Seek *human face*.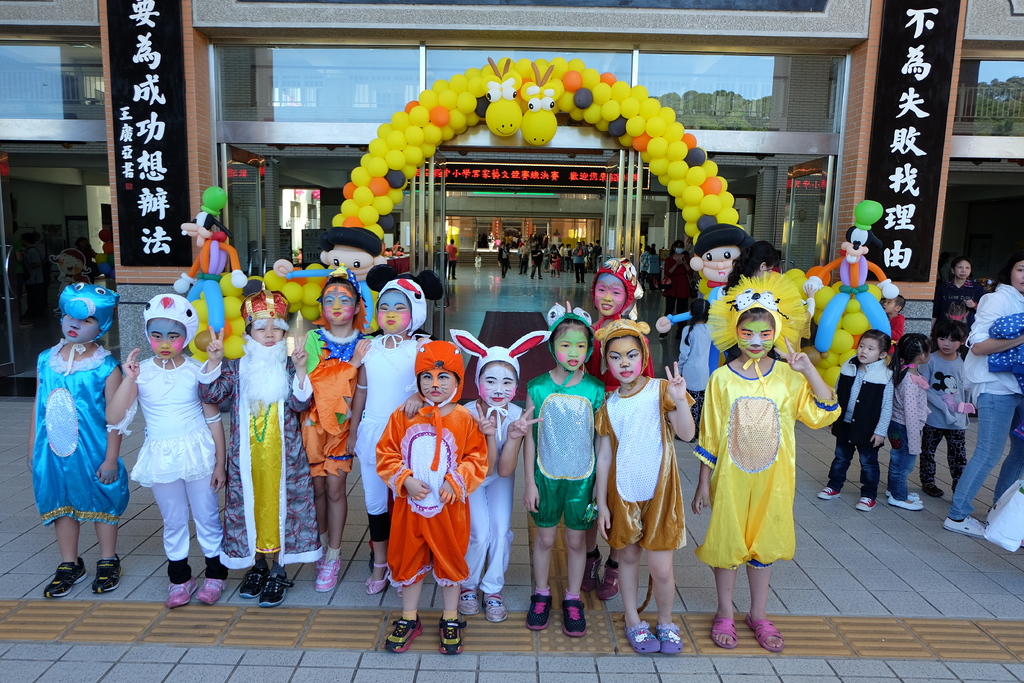
323/284/358/322.
